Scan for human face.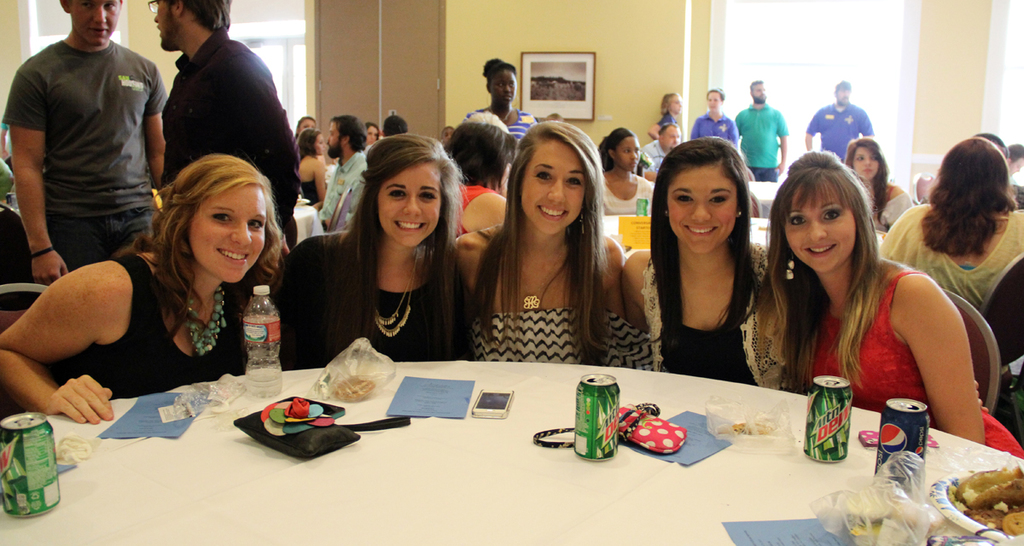
Scan result: box(668, 95, 683, 112).
